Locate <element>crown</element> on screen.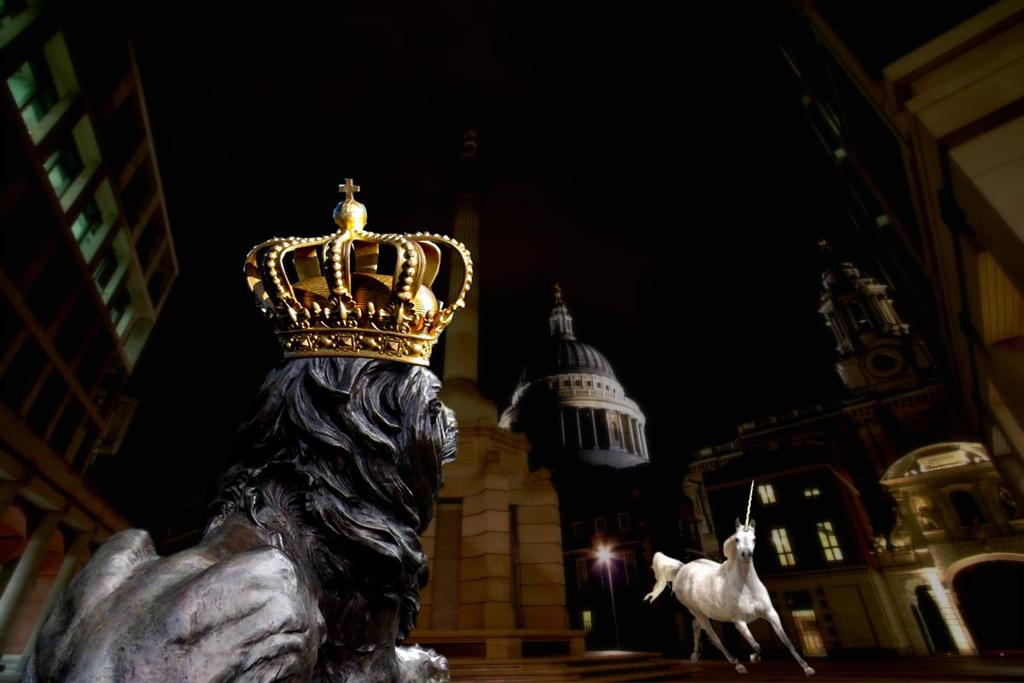
On screen at 240 176 476 365.
